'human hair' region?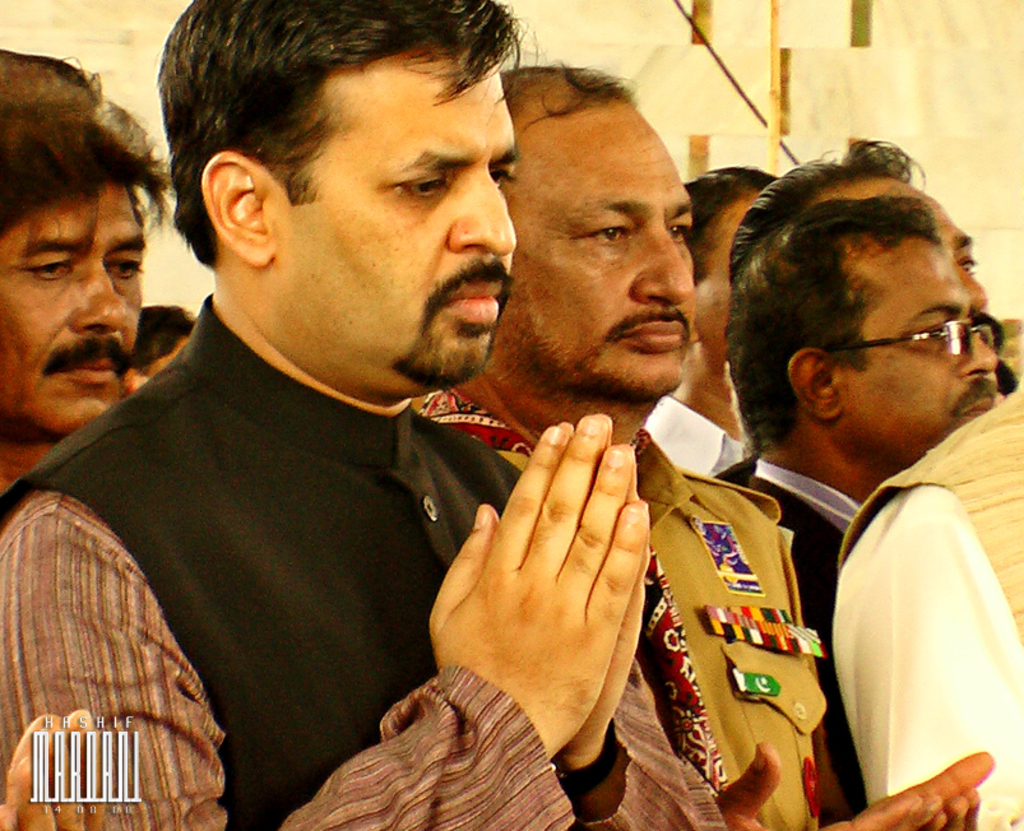
crop(724, 192, 939, 451)
